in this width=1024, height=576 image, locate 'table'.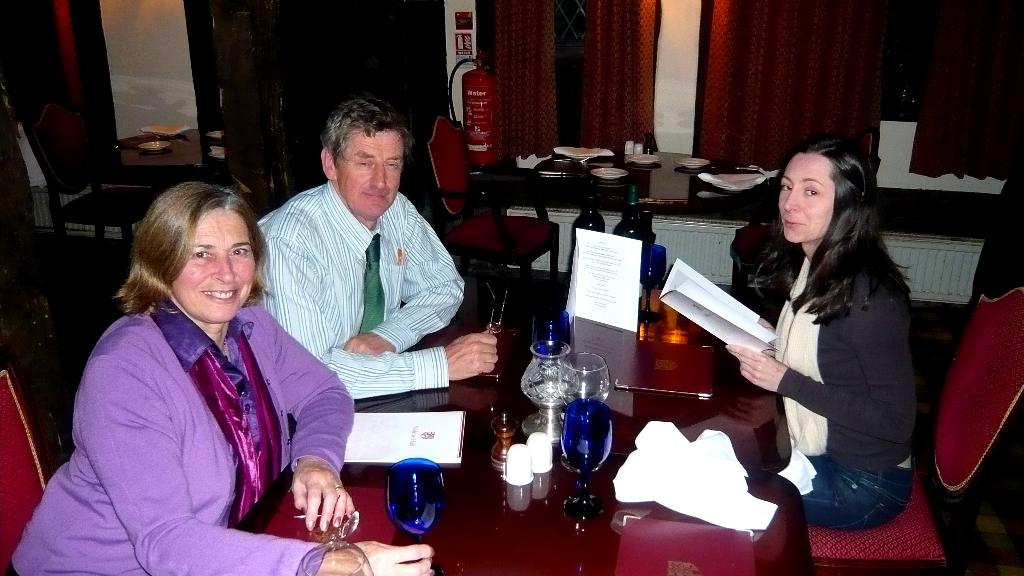
Bounding box: x1=339 y1=209 x2=890 y2=575.
